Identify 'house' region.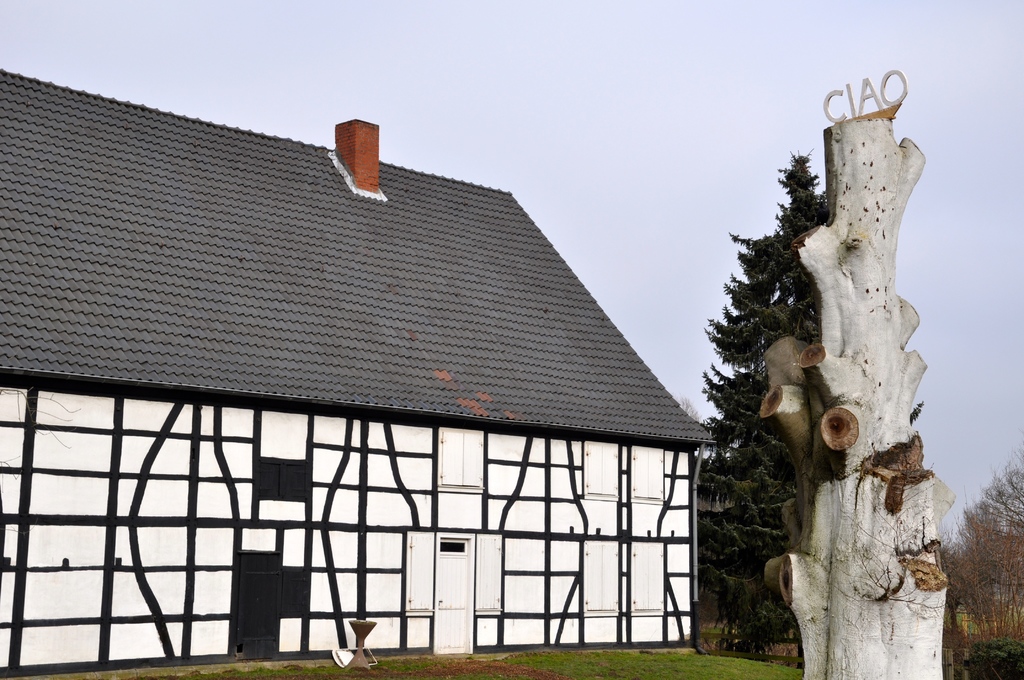
Region: {"x1": 44, "y1": 90, "x2": 746, "y2": 663}.
